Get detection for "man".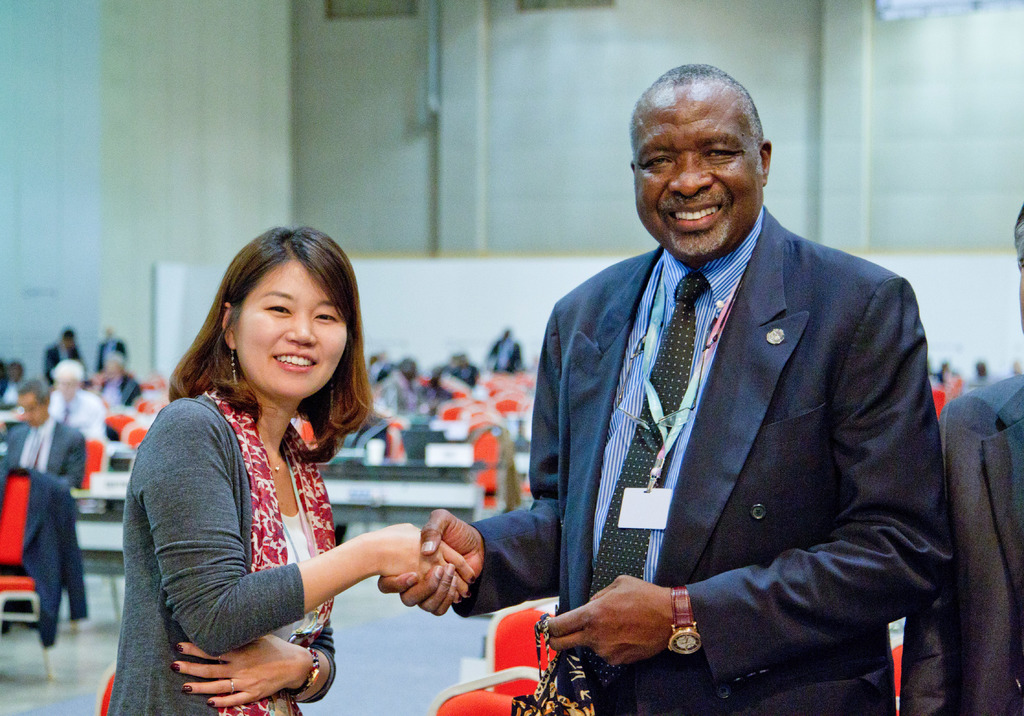
Detection: bbox=(899, 208, 1023, 715).
